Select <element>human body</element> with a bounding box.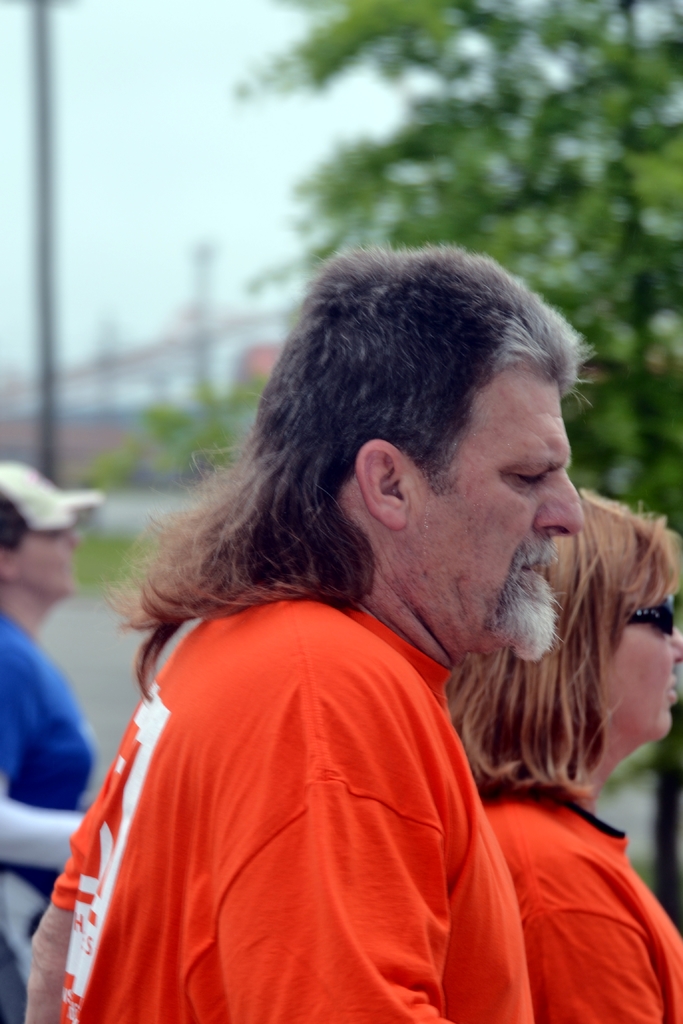
x1=0, y1=616, x2=99, y2=993.
